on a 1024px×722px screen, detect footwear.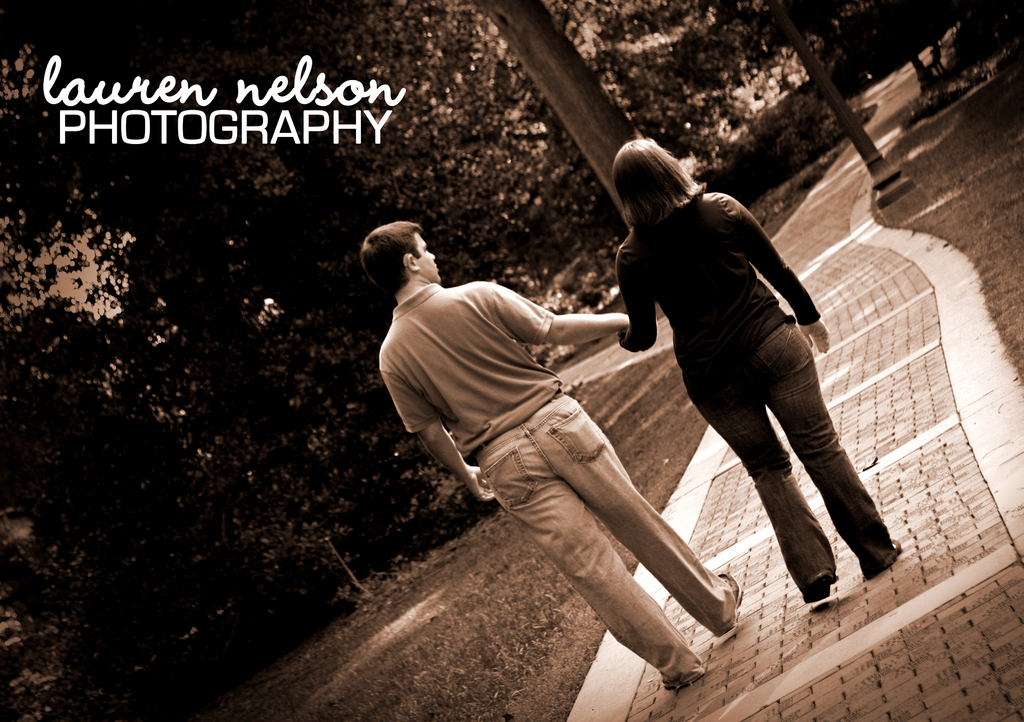
Rect(712, 570, 738, 636).
